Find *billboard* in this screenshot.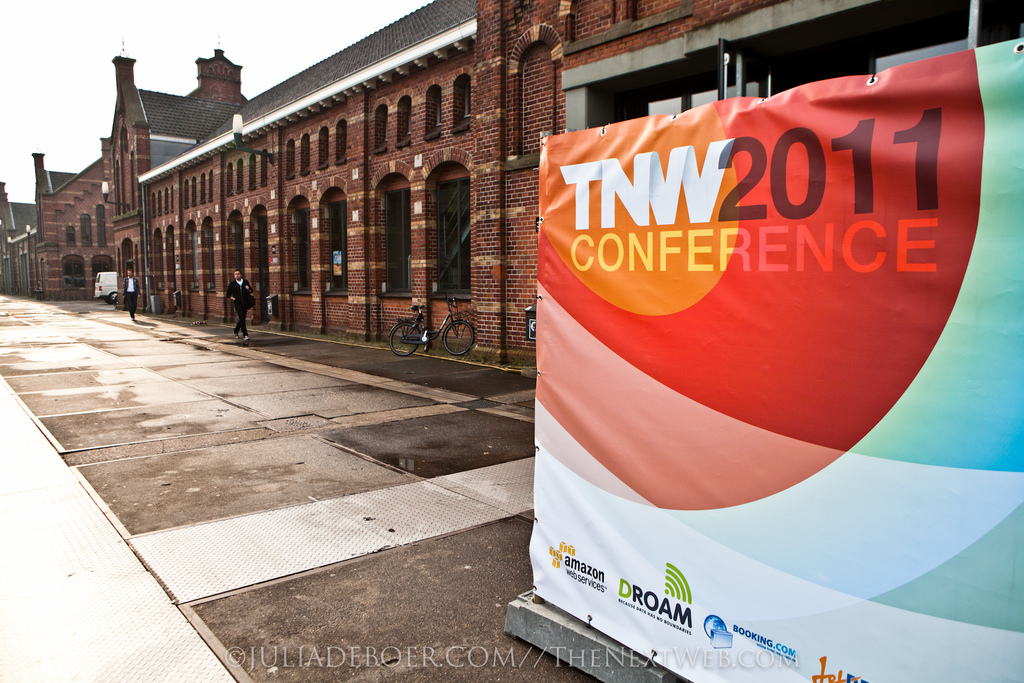
The bounding box for *billboard* is left=530, top=38, right=1023, bottom=682.
